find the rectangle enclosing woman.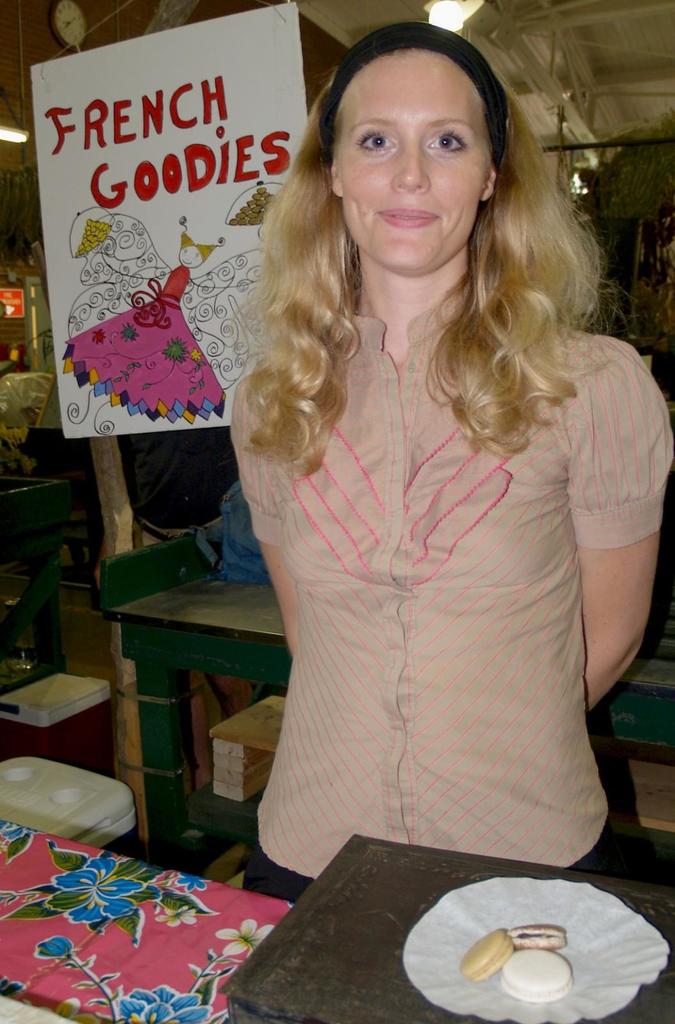
box=[191, 25, 648, 929].
